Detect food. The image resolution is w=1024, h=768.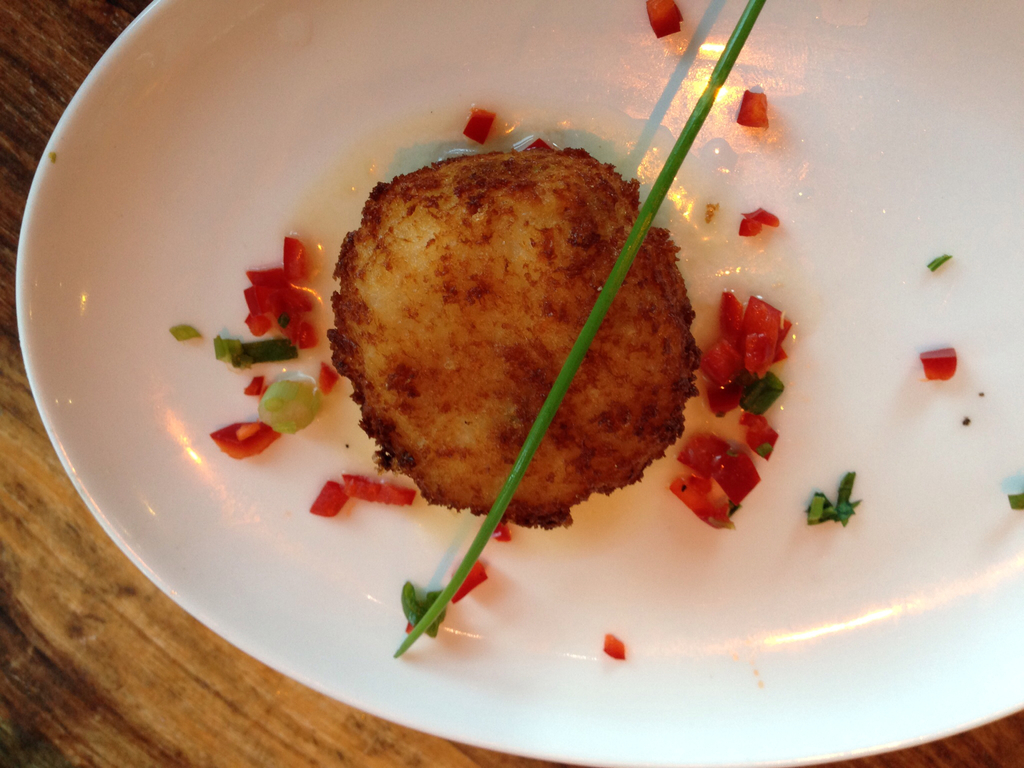
detection(916, 346, 957, 384).
